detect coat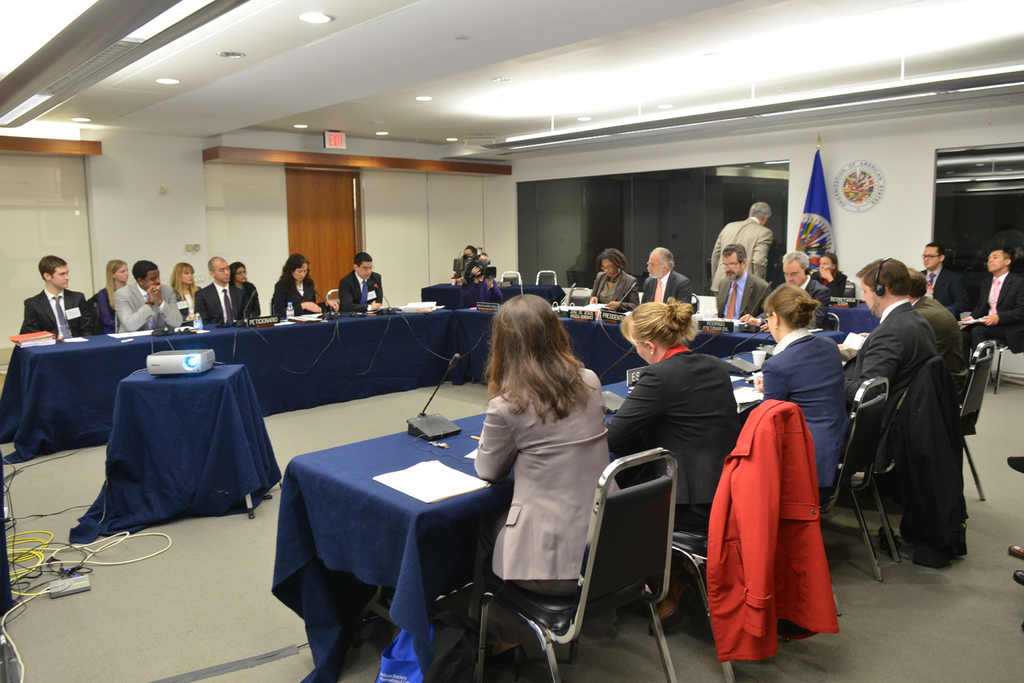
detection(590, 257, 643, 307)
